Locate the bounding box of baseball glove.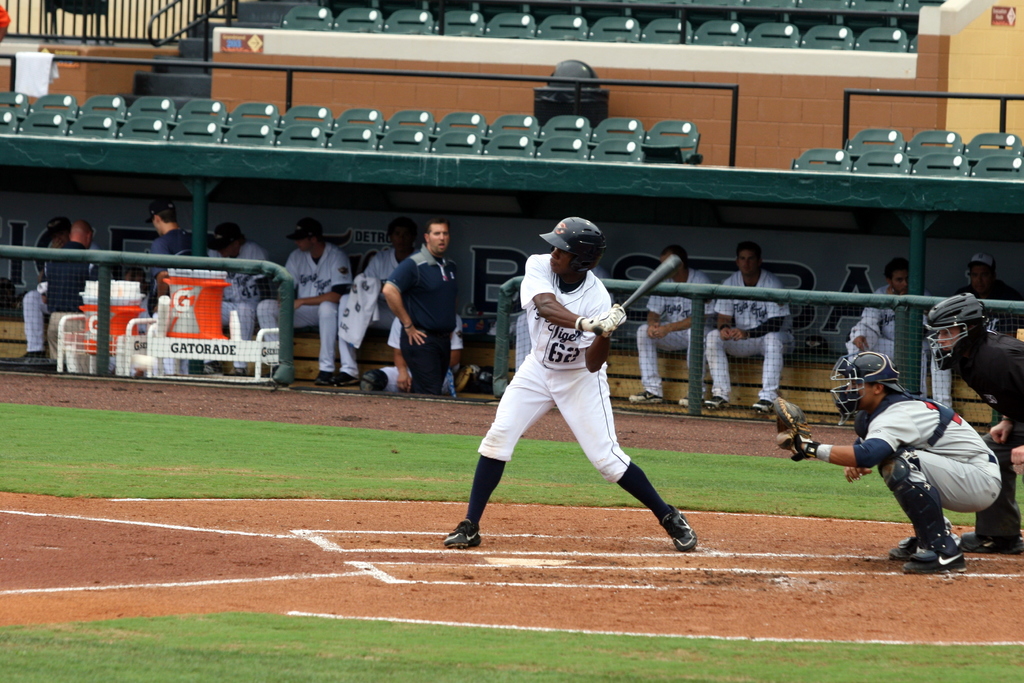
Bounding box: Rect(776, 397, 815, 457).
